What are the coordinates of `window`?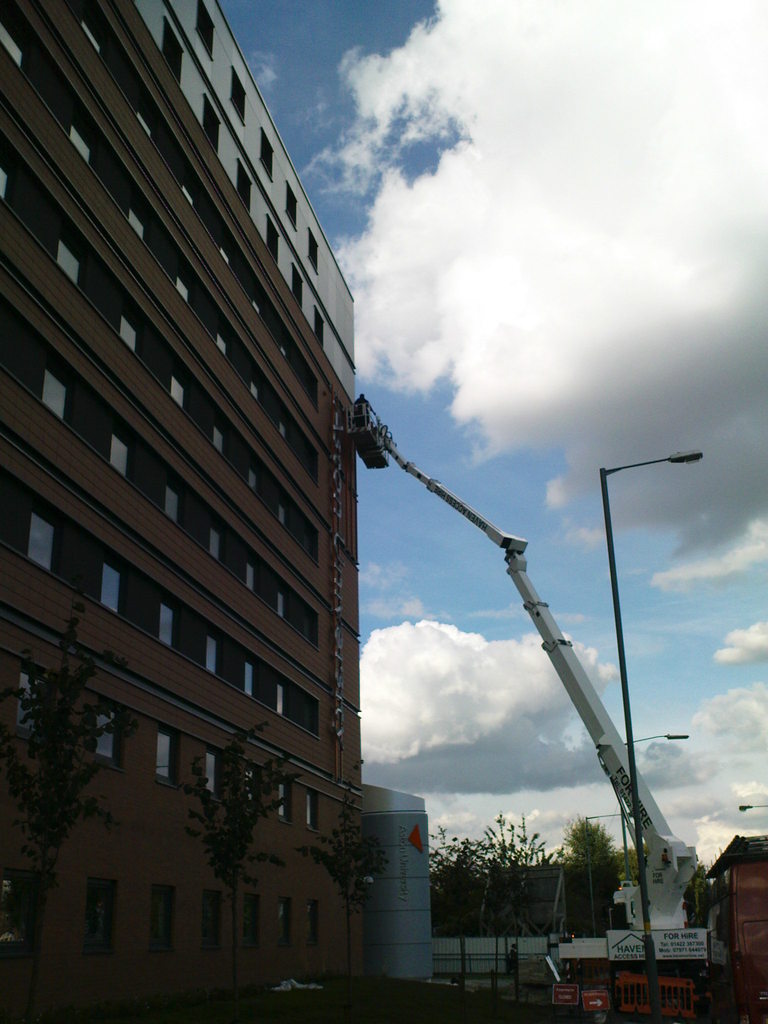
<bbox>79, 22, 109, 49</bbox>.
